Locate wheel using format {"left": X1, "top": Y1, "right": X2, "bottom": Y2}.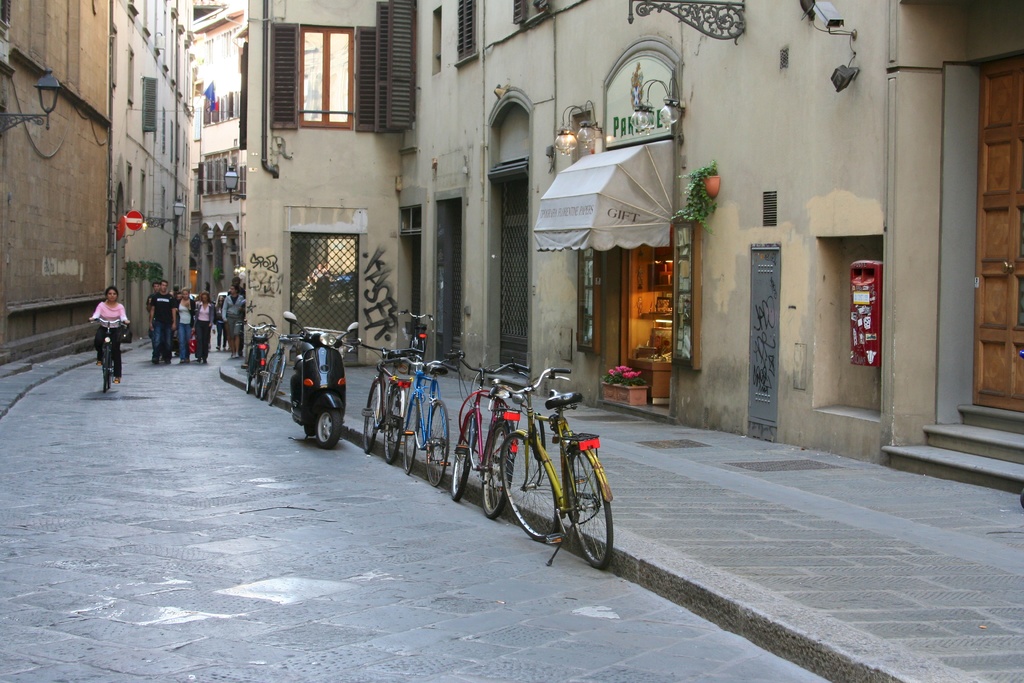
{"left": 476, "top": 414, "right": 517, "bottom": 519}.
